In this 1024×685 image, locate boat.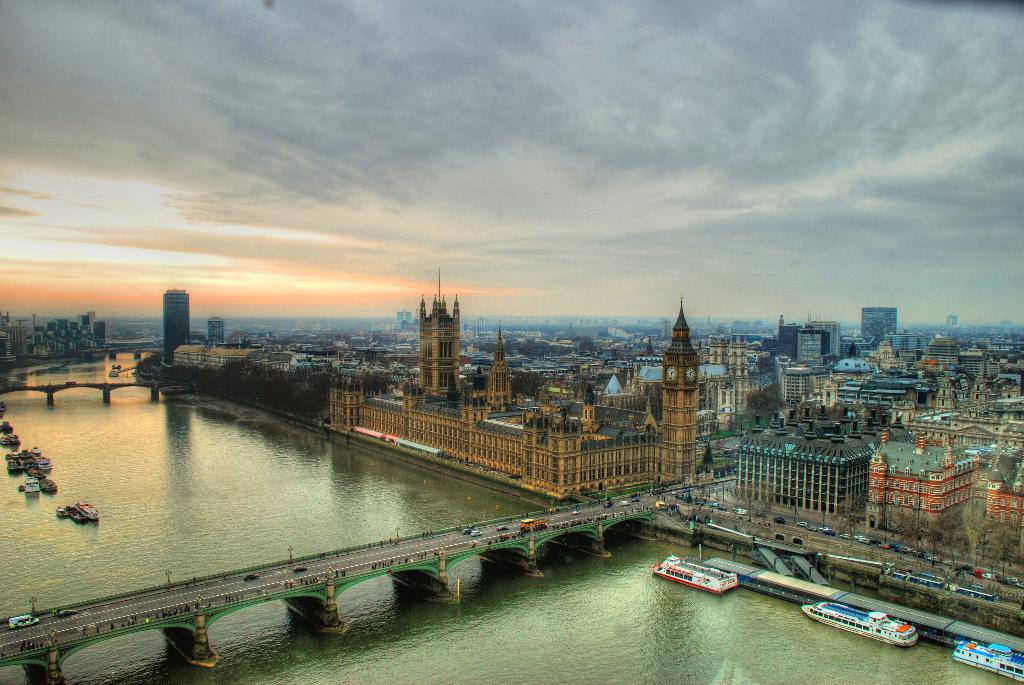
Bounding box: 30,446,44,461.
